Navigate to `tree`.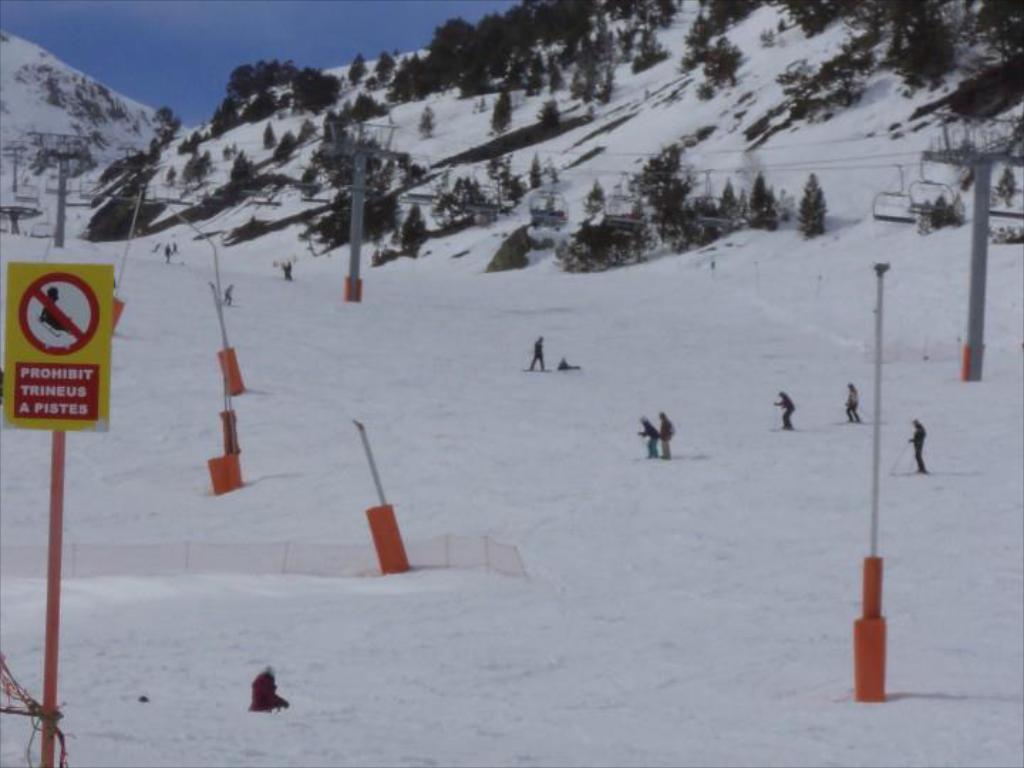
Navigation target: rect(151, 104, 183, 144).
